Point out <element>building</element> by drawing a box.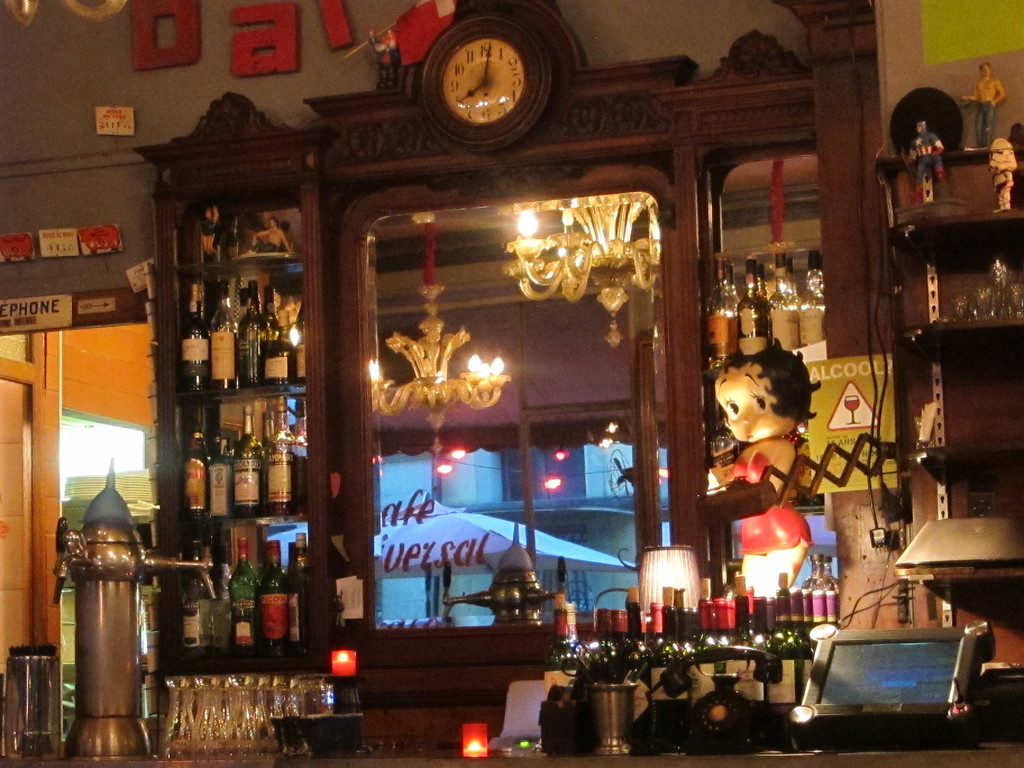
<region>0, 0, 1023, 765</region>.
